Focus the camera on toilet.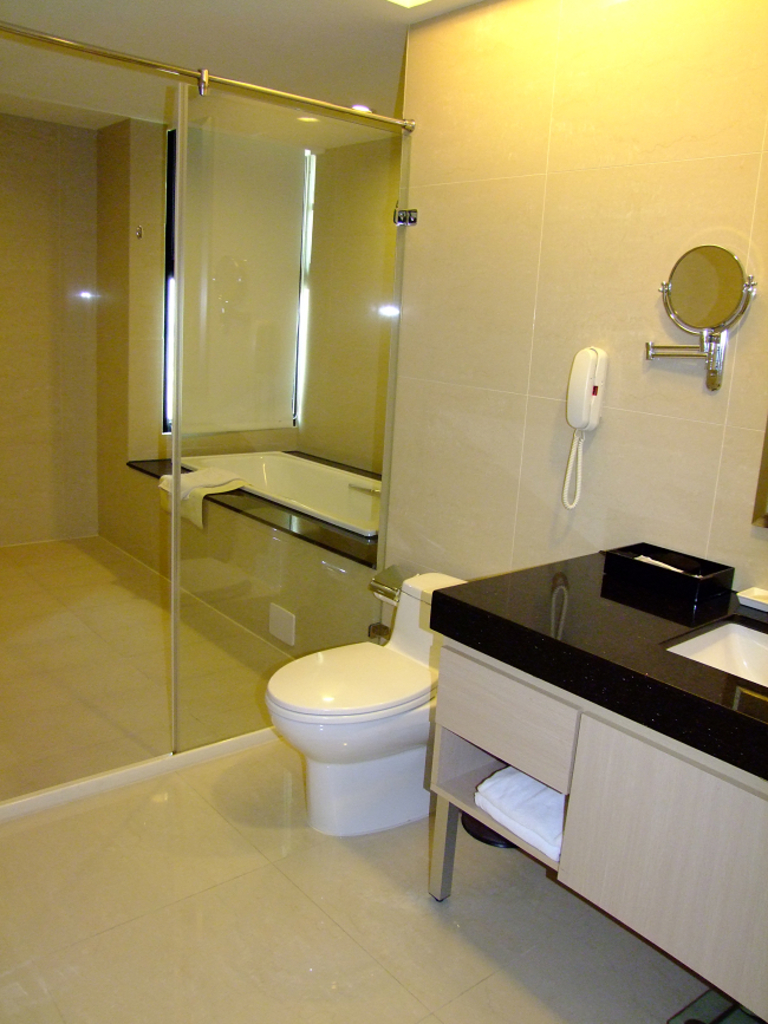
Focus region: {"x1": 266, "y1": 630, "x2": 455, "y2": 842}.
